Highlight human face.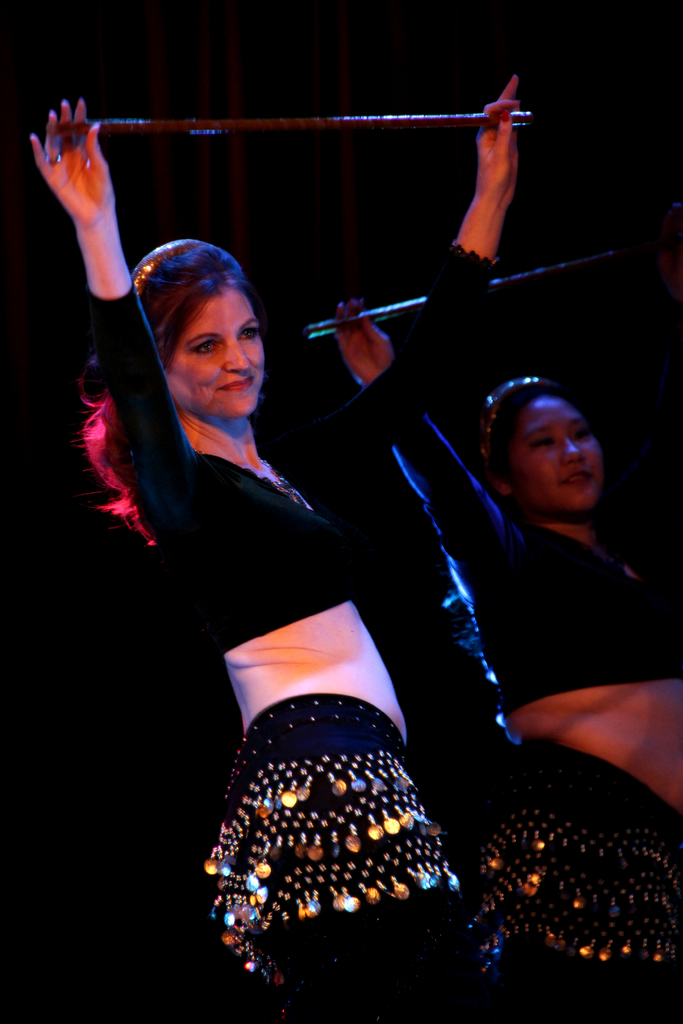
Highlighted region: box(502, 403, 605, 508).
